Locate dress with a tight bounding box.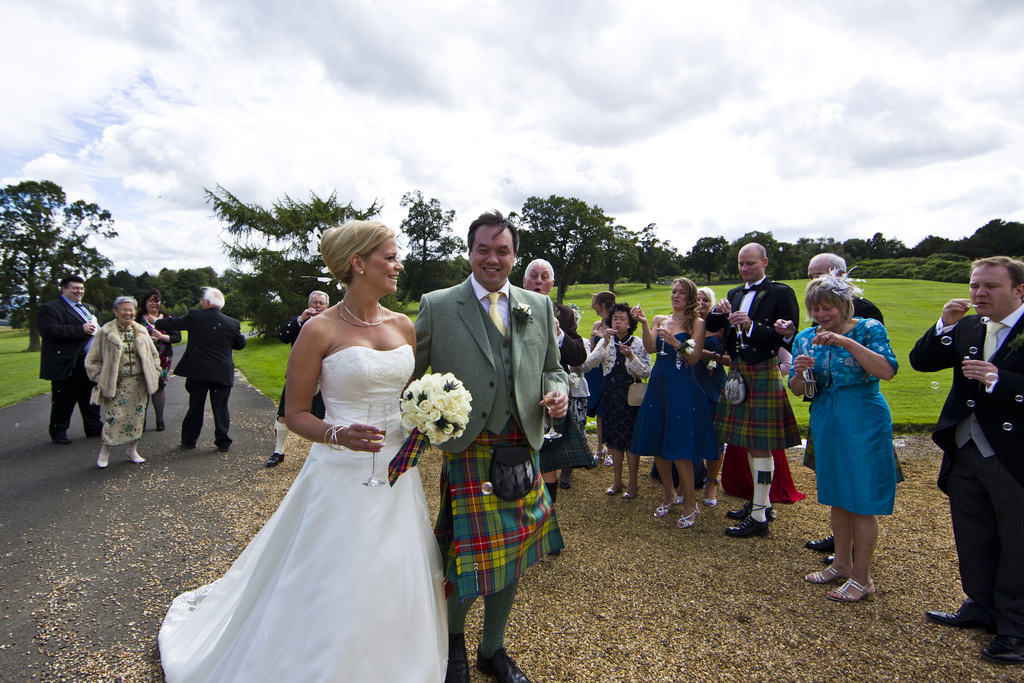
bbox=(154, 344, 451, 682).
